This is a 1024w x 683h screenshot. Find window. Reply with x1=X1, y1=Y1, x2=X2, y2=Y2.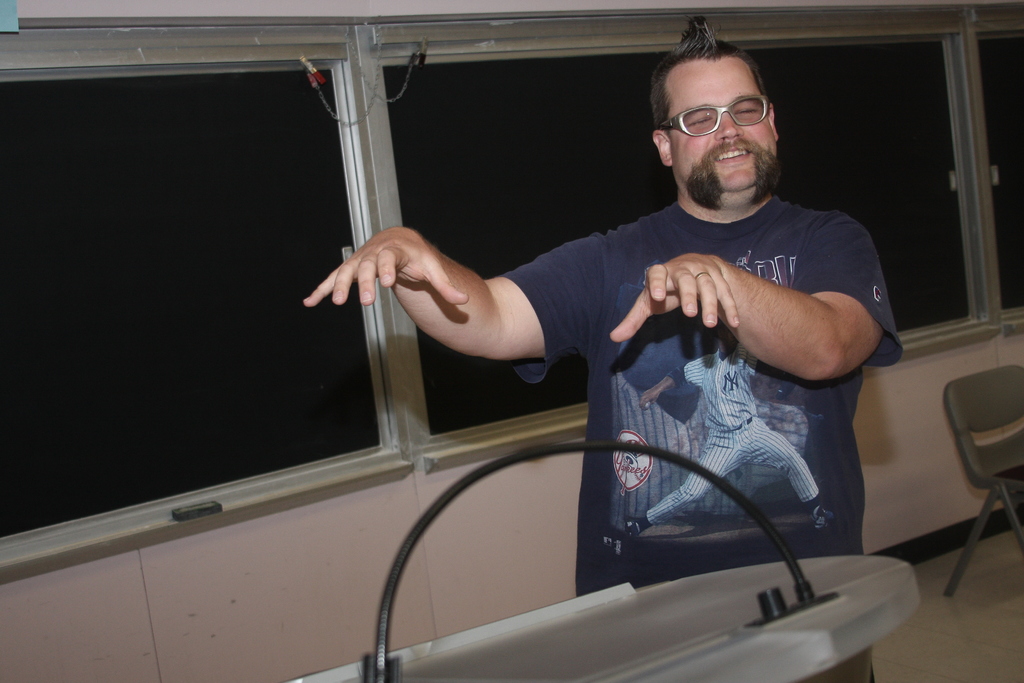
x1=372, y1=7, x2=1004, y2=480.
